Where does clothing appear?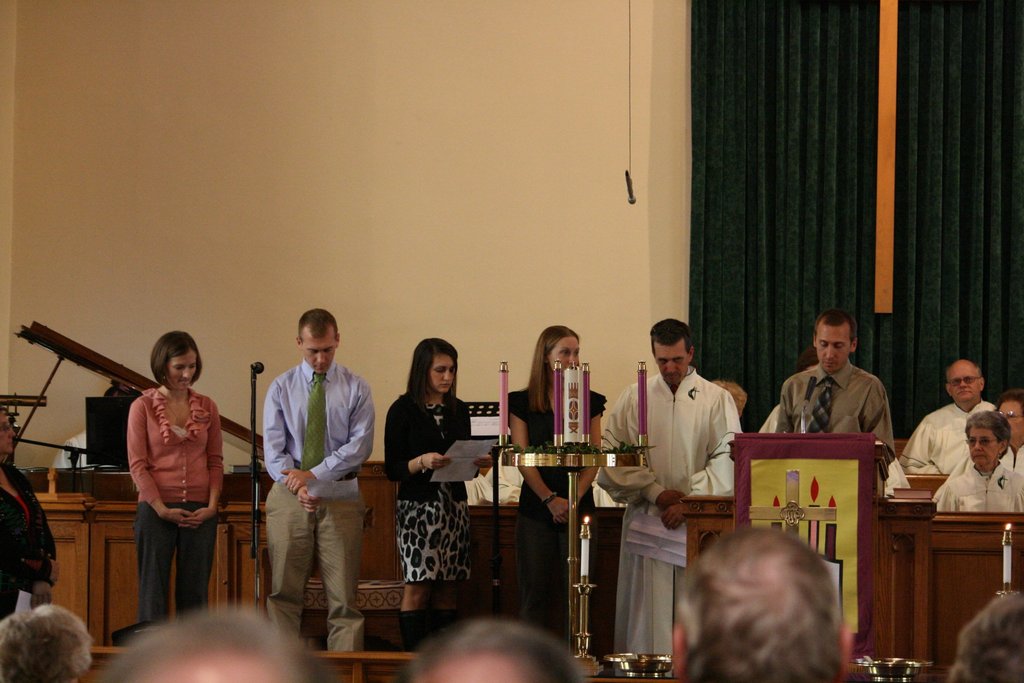
Appears at rect(608, 364, 739, 675).
